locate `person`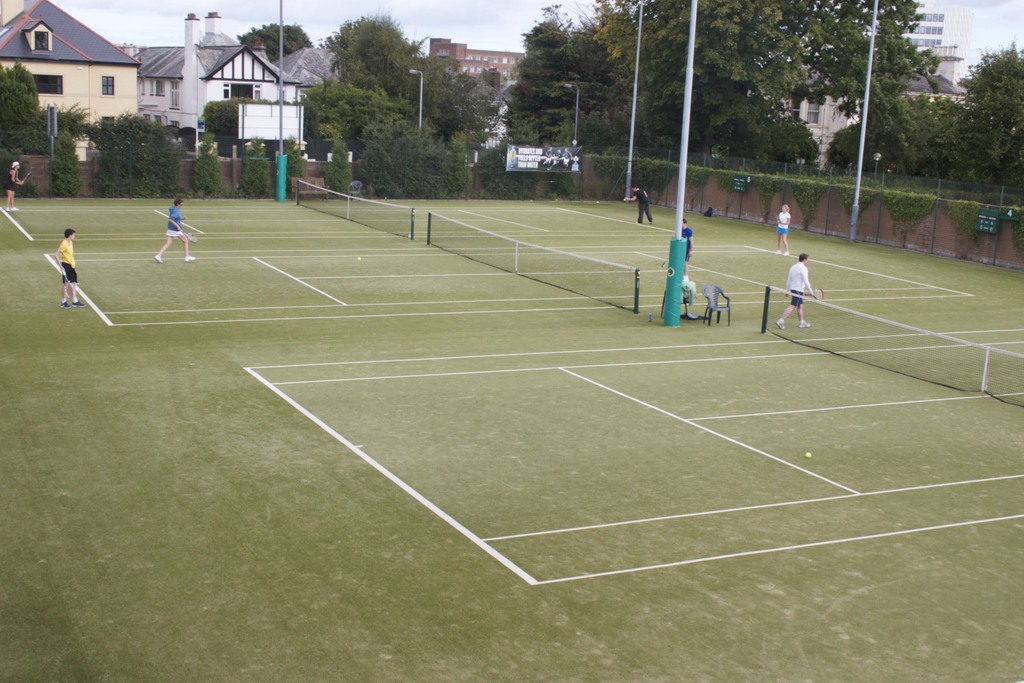
box(6, 161, 27, 215)
